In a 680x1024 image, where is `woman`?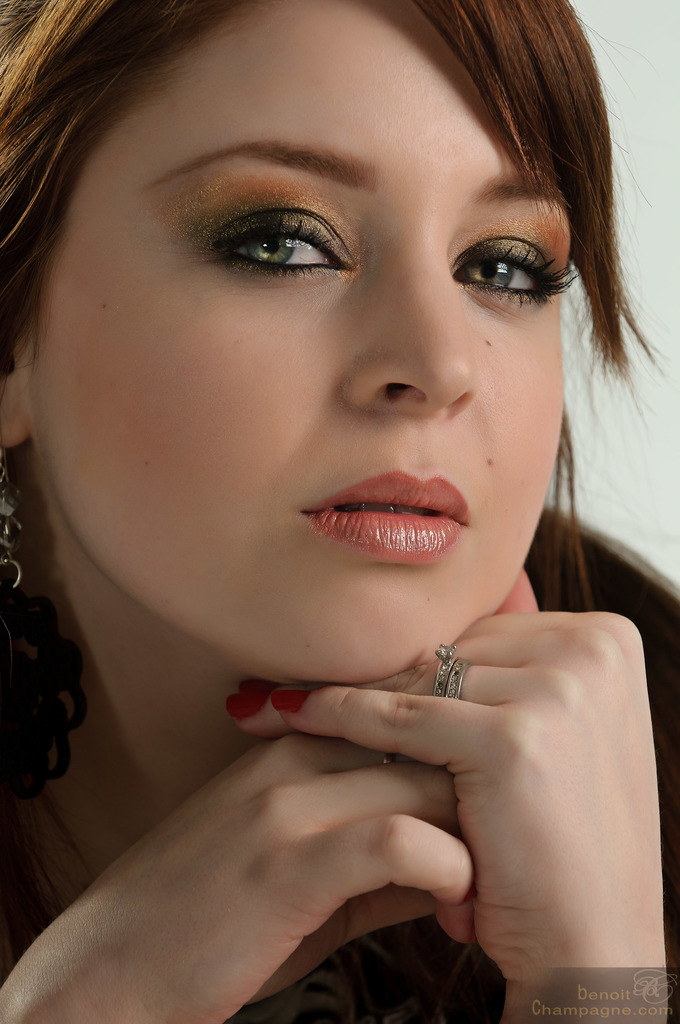
box(0, 0, 679, 1023).
